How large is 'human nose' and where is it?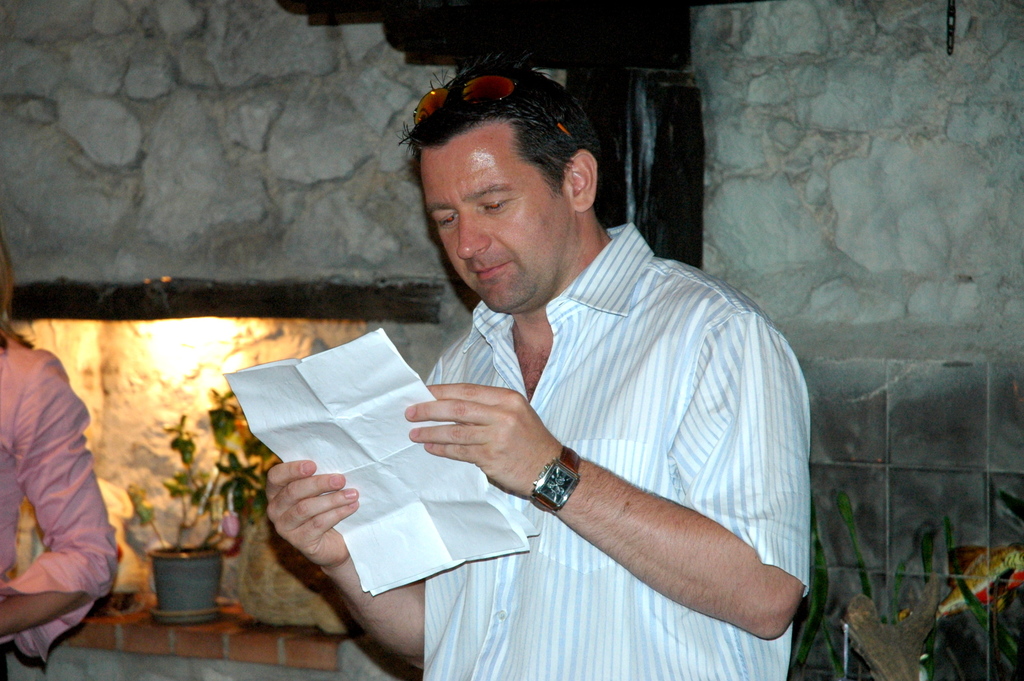
Bounding box: (left=458, top=208, right=490, bottom=260).
